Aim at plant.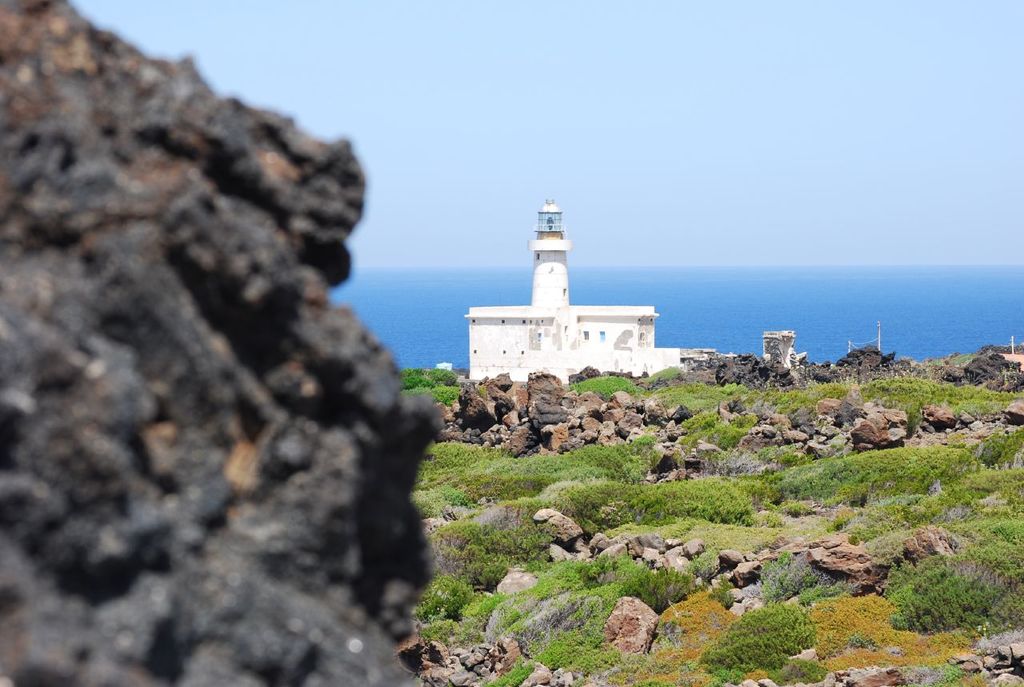
Aimed at 576/377/641/401.
